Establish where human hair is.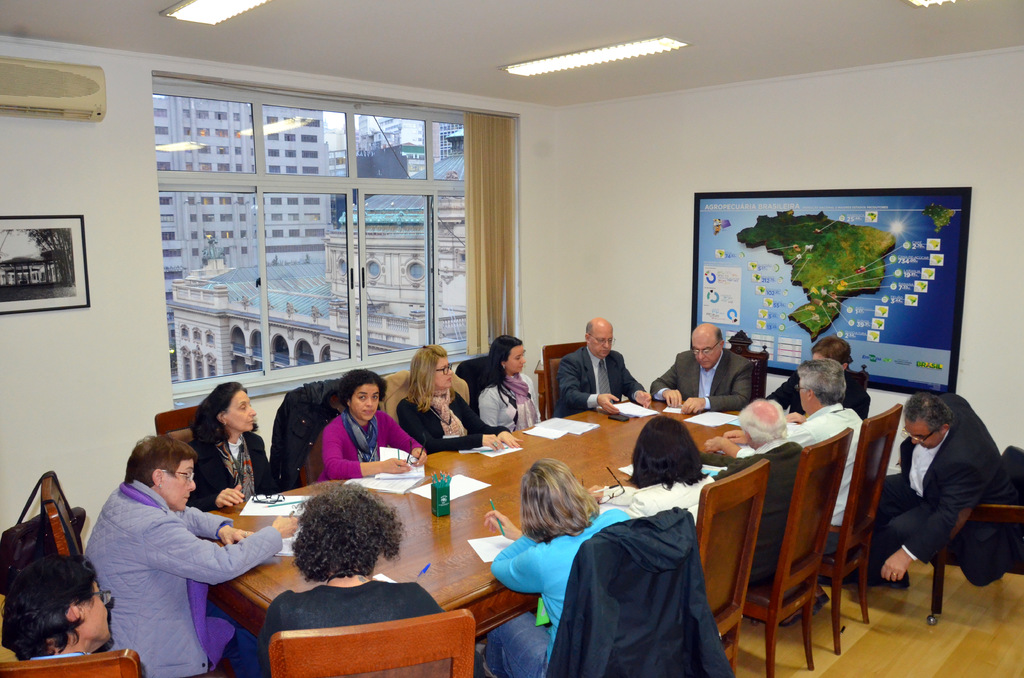
Established at {"left": 716, "top": 328, "right": 724, "bottom": 350}.
